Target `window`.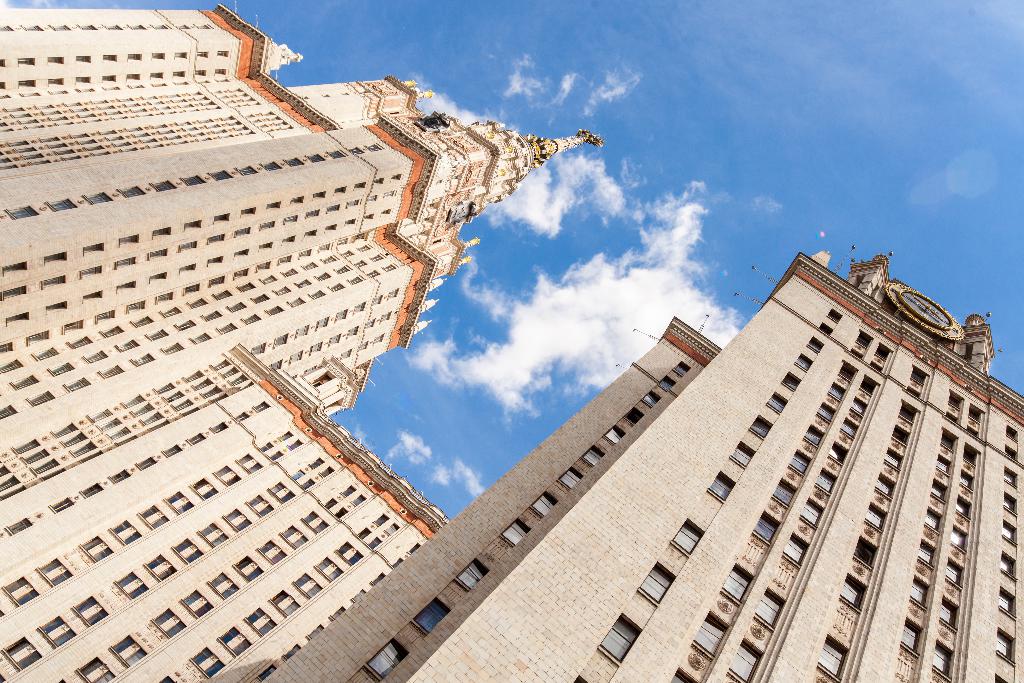
Target region: BBox(829, 381, 845, 399).
